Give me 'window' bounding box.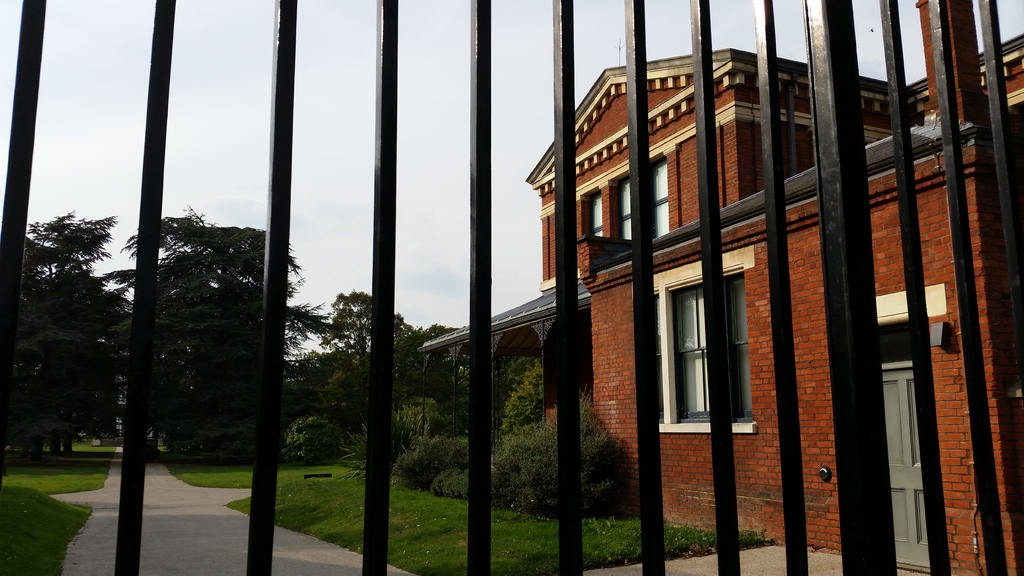
[585,193,601,236].
